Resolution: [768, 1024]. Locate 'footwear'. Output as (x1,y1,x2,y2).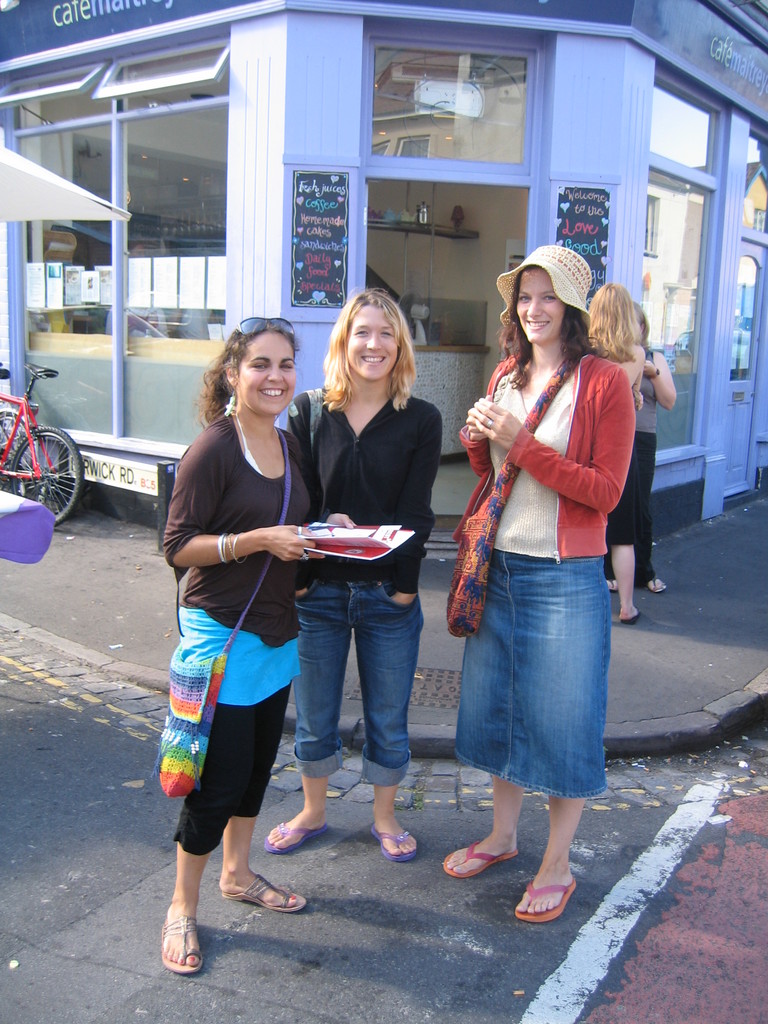
(440,836,520,879).
